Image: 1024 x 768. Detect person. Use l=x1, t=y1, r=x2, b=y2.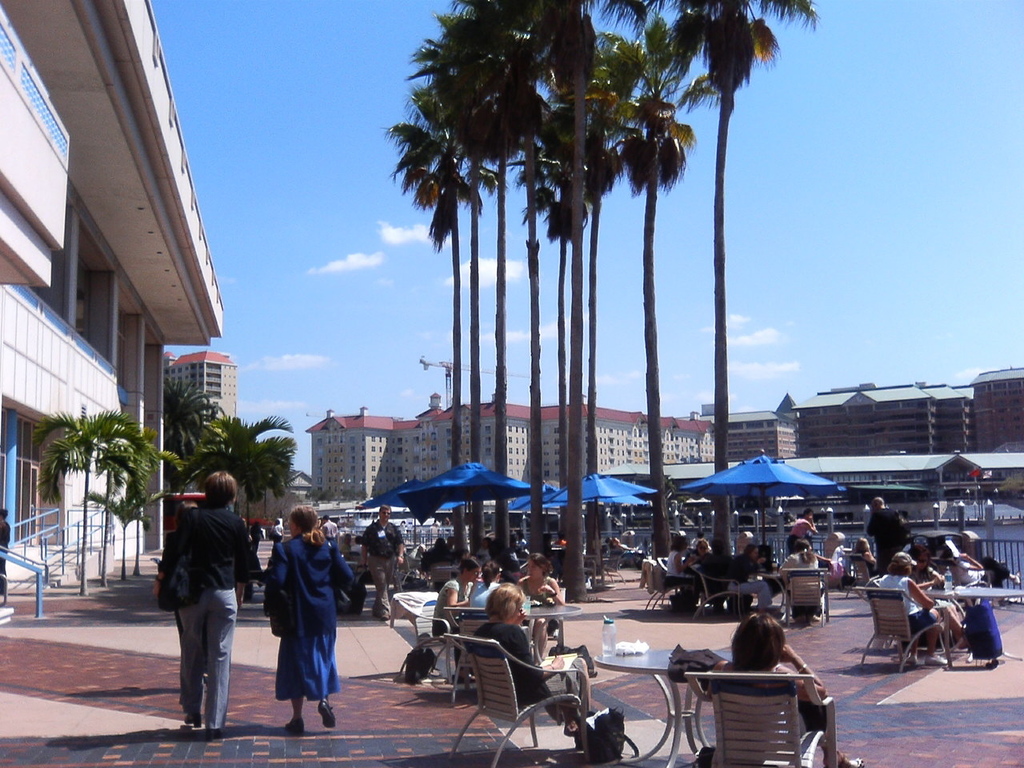
l=878, t=551, r=946, b=669.
